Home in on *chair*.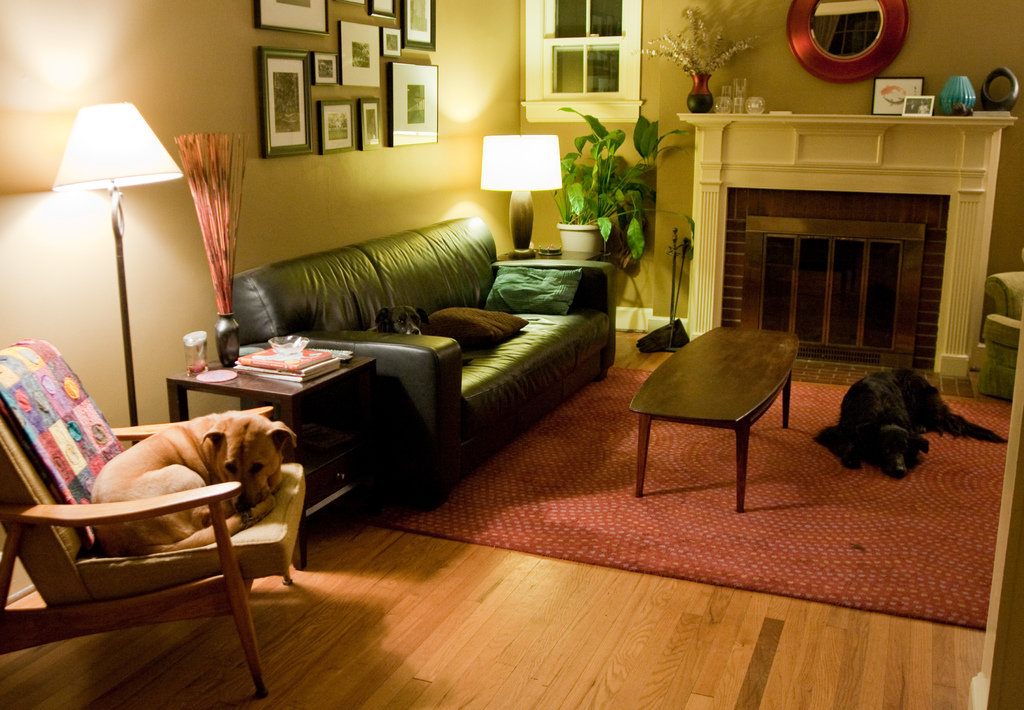
Homed in at 0/333/308/686.
